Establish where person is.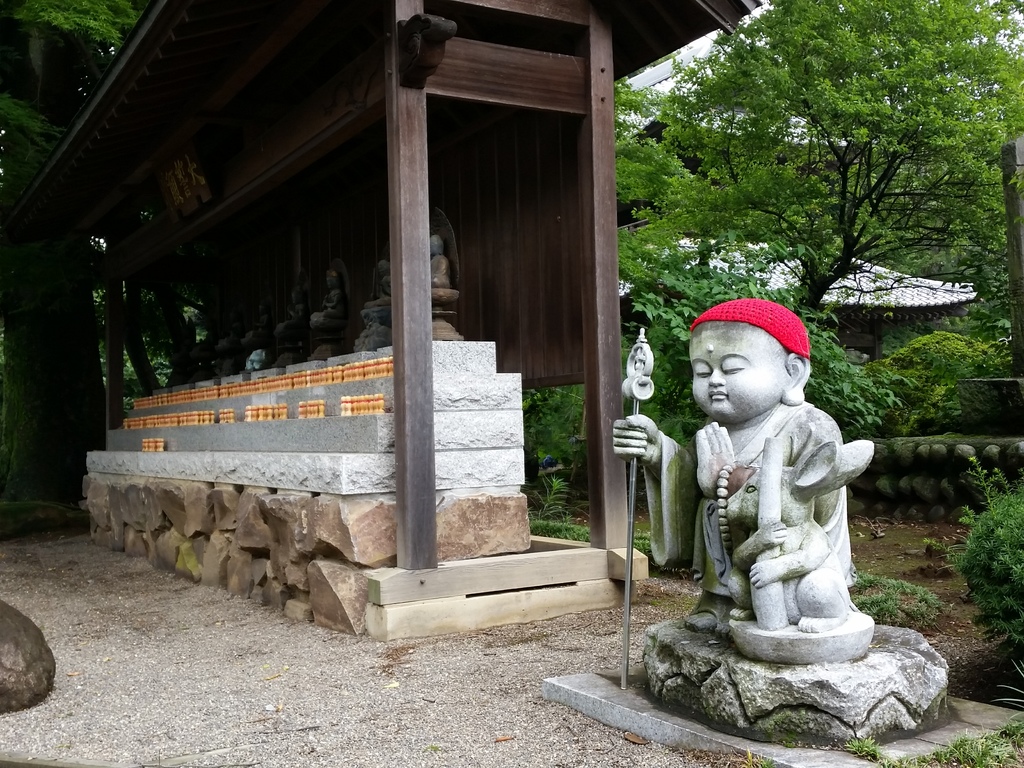
Established at [x1=612, y1=299, x2=874, y2=631].
